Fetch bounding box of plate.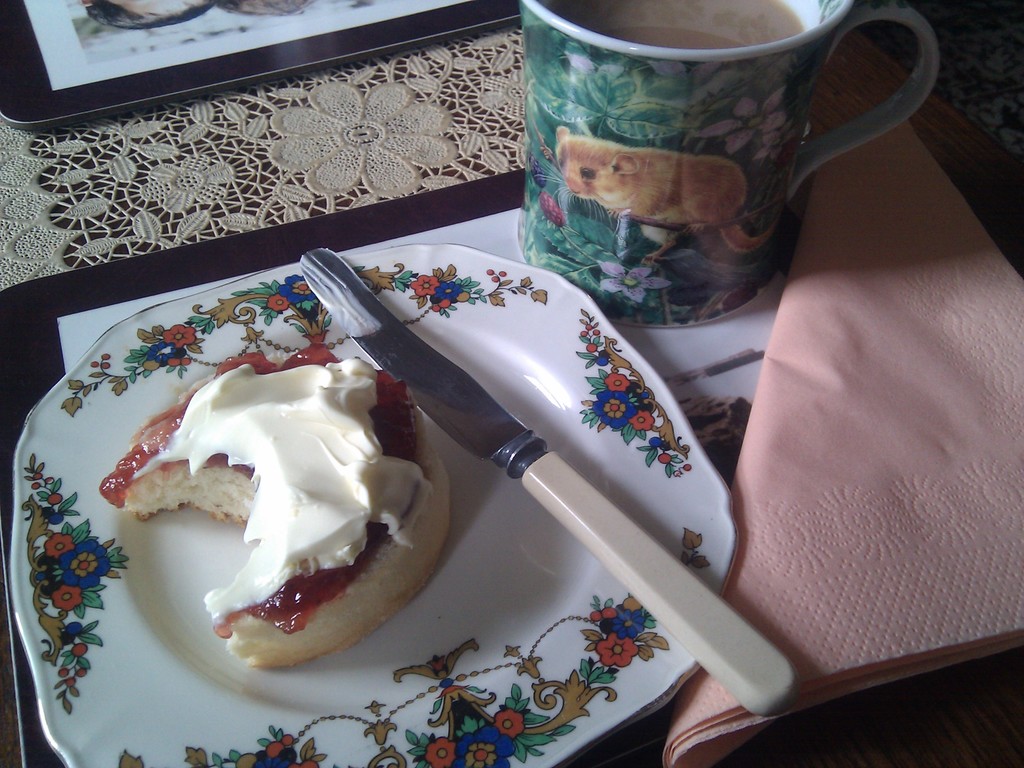
Bbox: x1=5 y1=235 x2=748 y2=767.
